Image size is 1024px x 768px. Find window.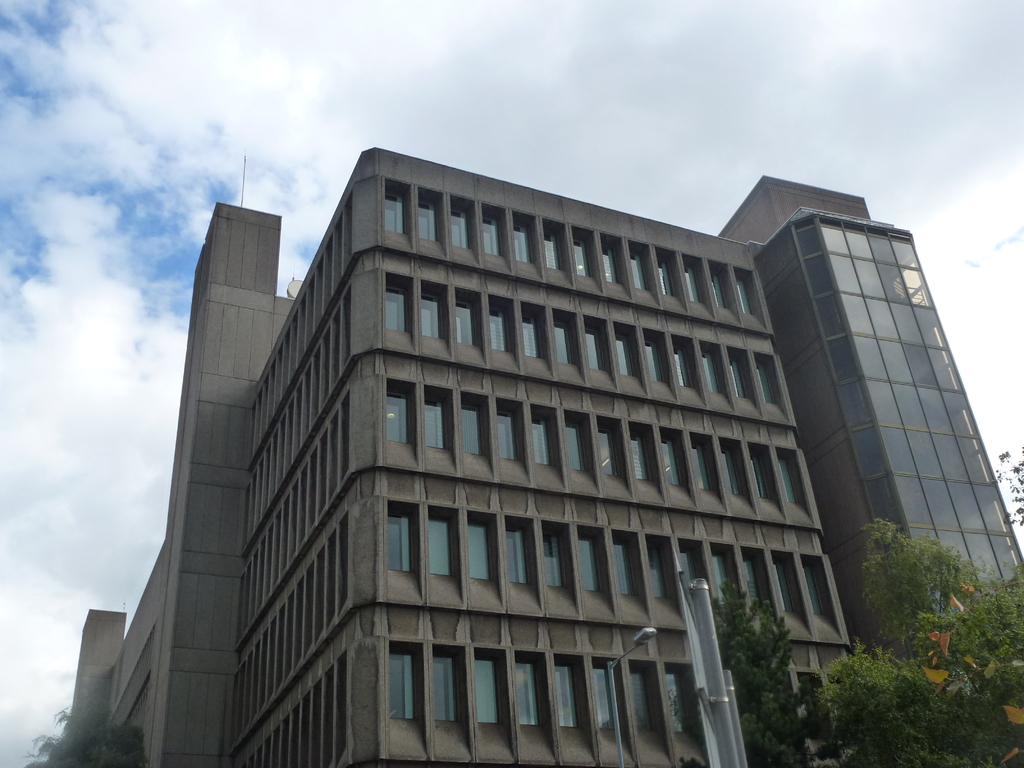
select_region(593, 666, 614, 730).
